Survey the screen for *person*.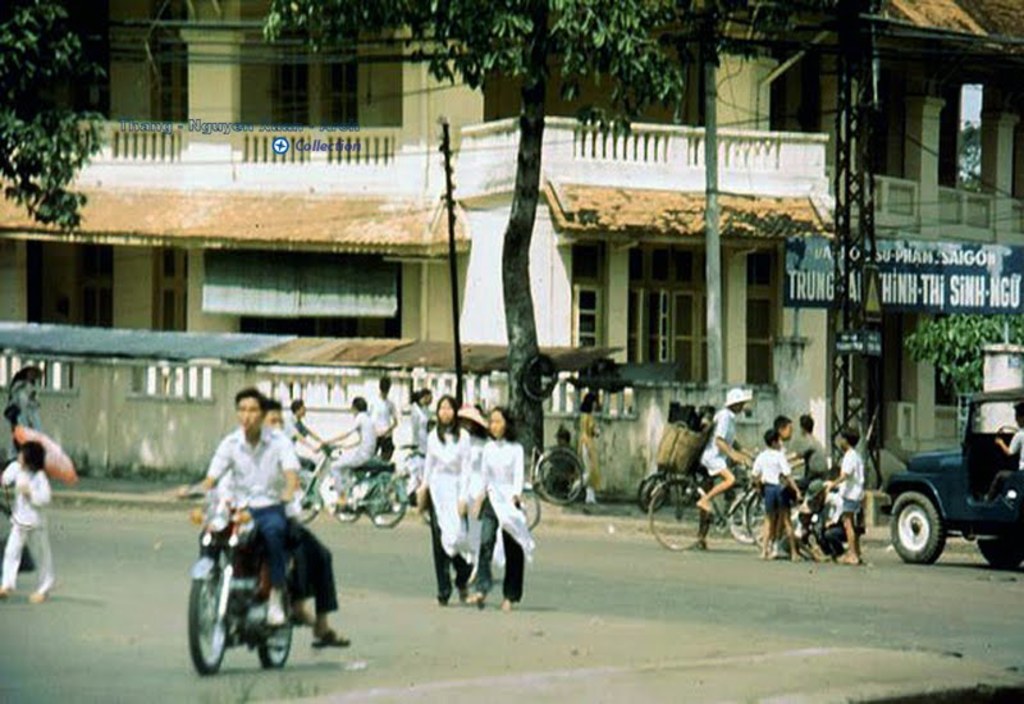
Survey found: left=772, top=411, right=794, bottom=559.
